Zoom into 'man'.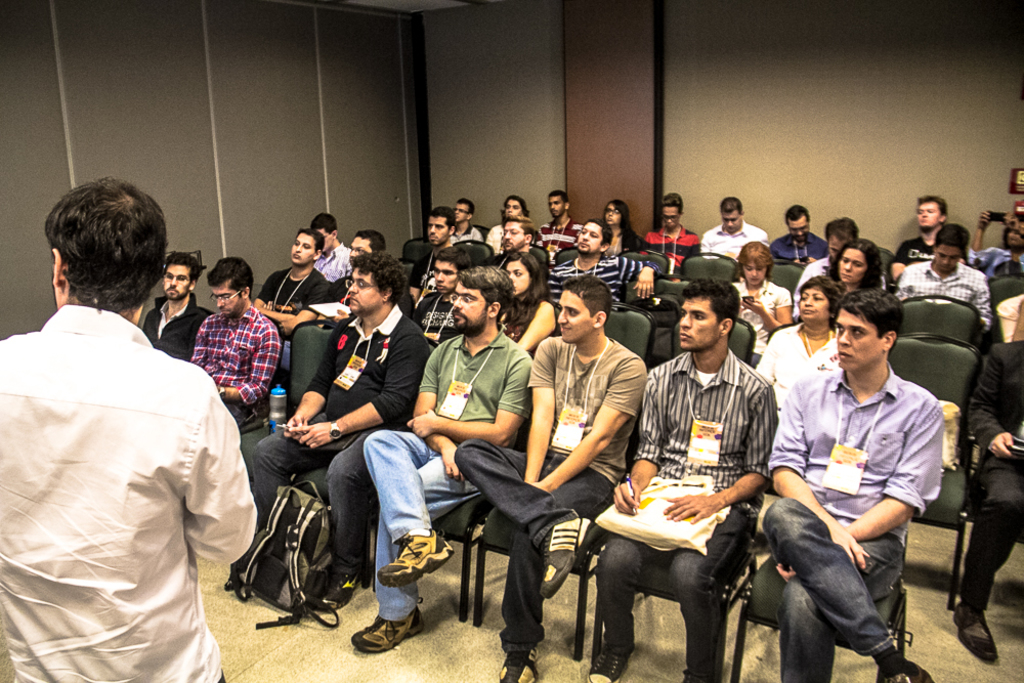
Zoom target: <bbox>395, 199, 450, 287</bbox>.
